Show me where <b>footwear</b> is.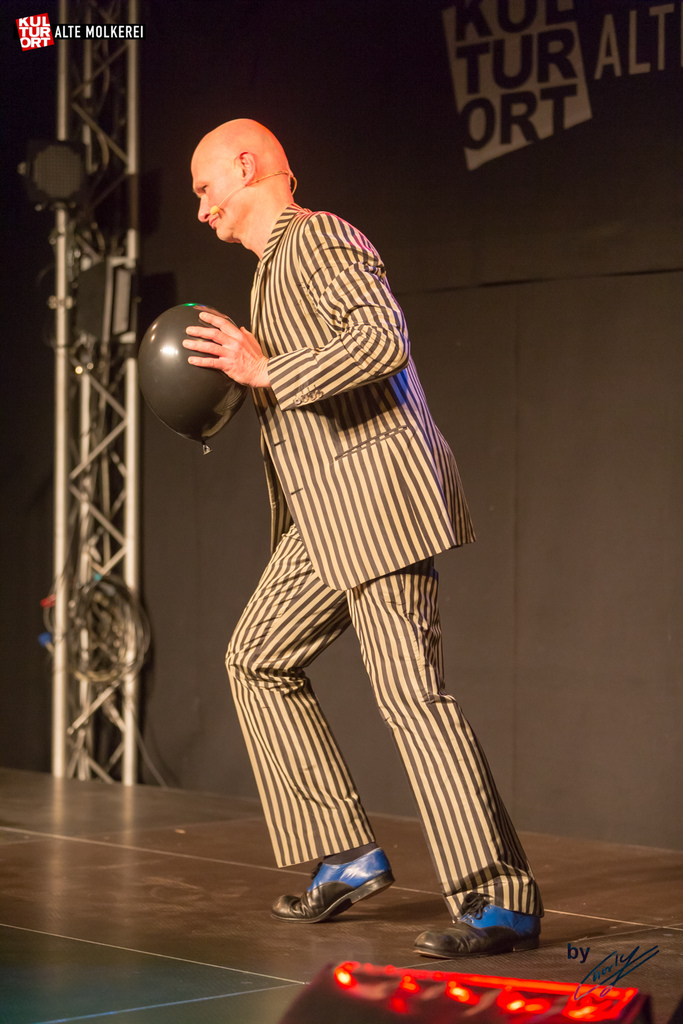
<b>footwear</b> is at [x1=411, y1=891, x2=543, y2=960].
